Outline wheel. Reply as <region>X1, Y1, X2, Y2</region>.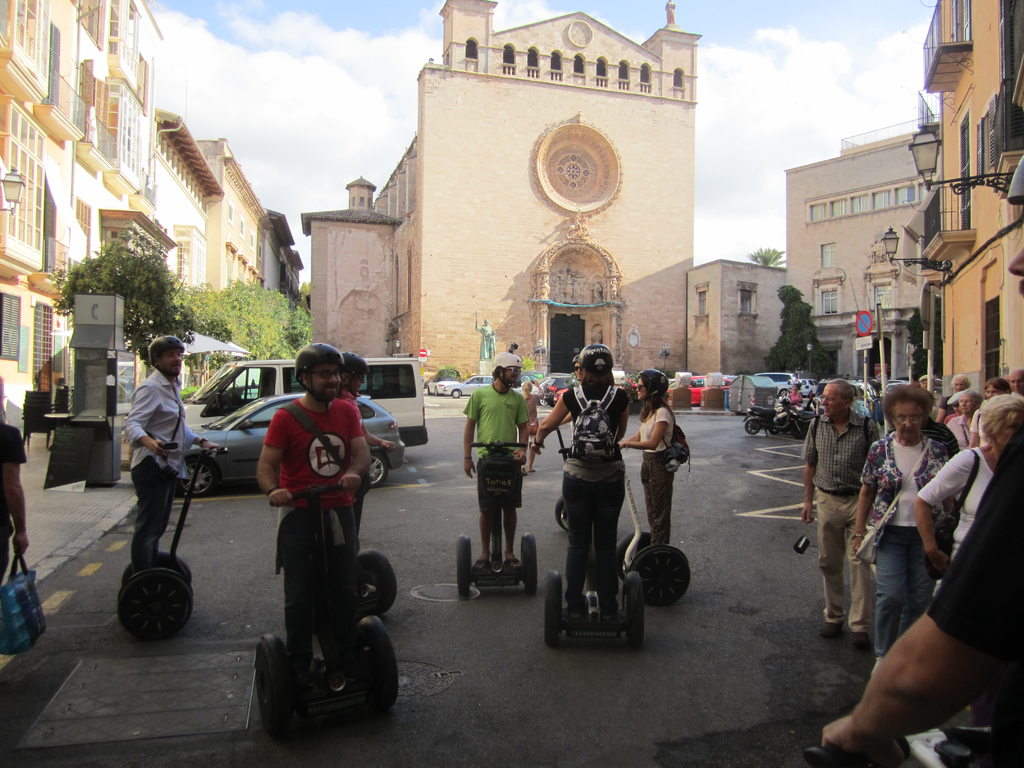
<region>451, 388, 462, 397</region>.
